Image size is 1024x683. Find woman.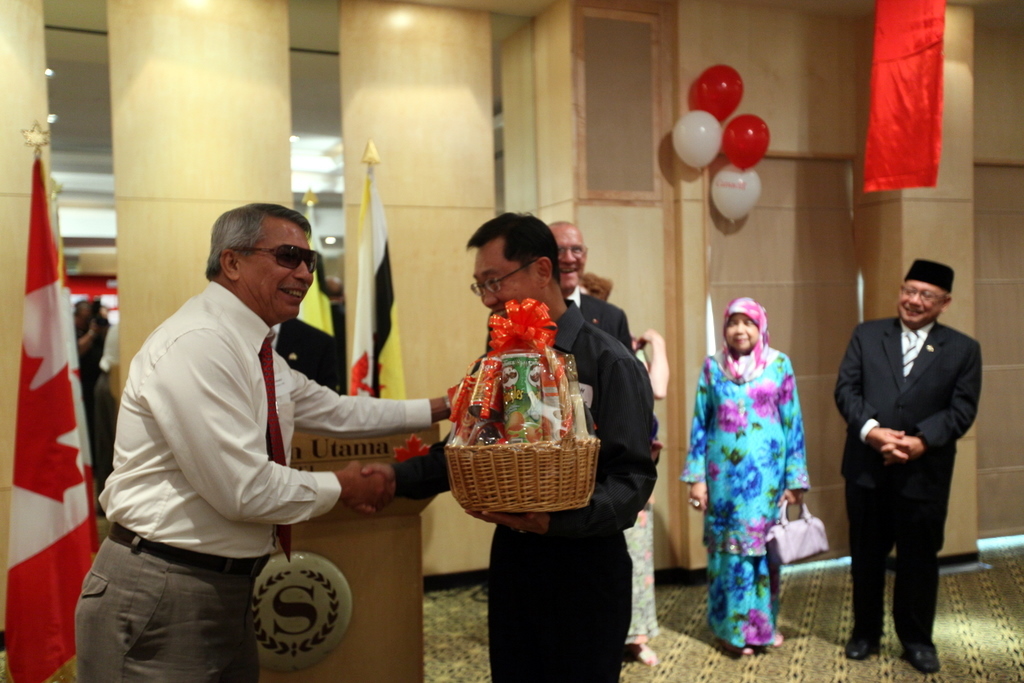
detection(706, 288, 824, 655).
